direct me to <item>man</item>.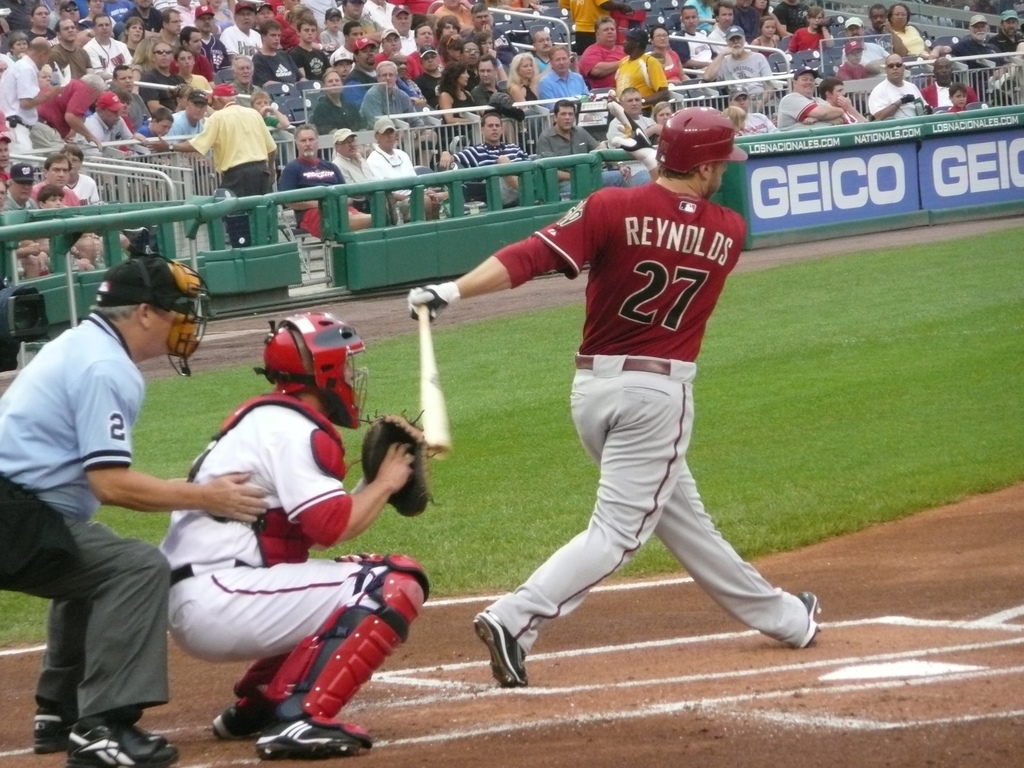
Direction: 292,19,325,84.
